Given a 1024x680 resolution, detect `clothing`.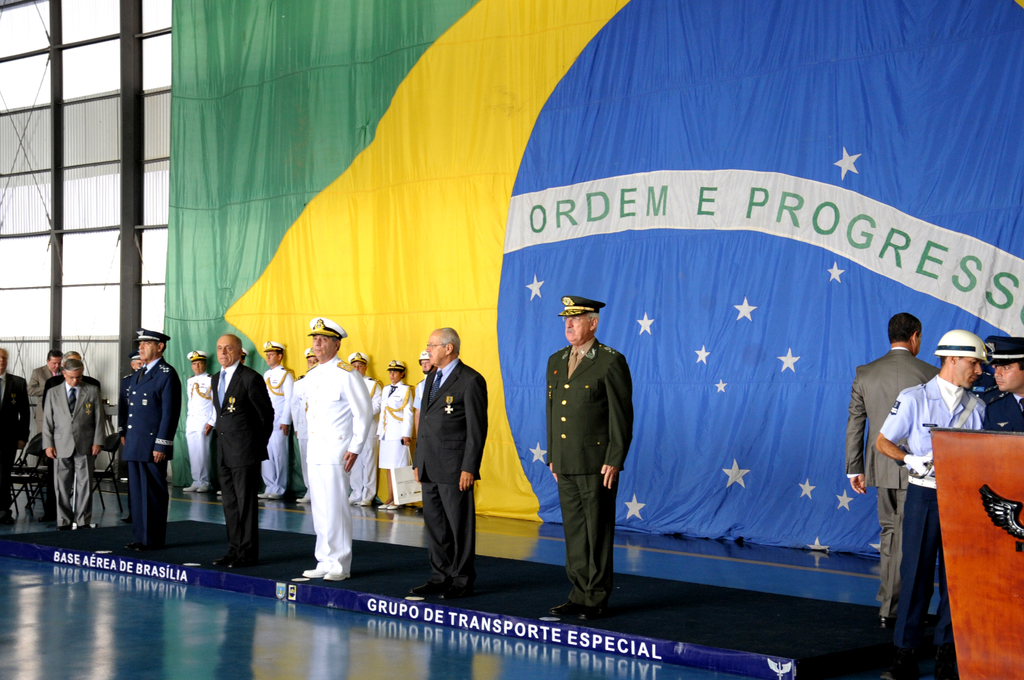
(x1=42, y1=375, x2=99, y2=523).
